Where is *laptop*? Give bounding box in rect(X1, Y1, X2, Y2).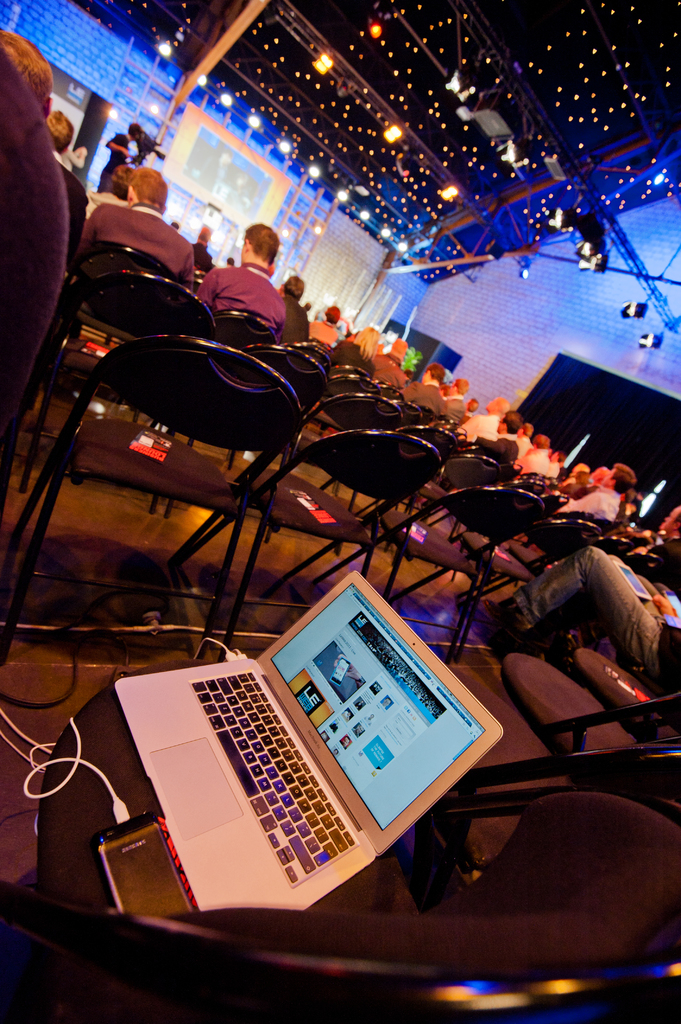
rect(81, 582, 481, 932).
